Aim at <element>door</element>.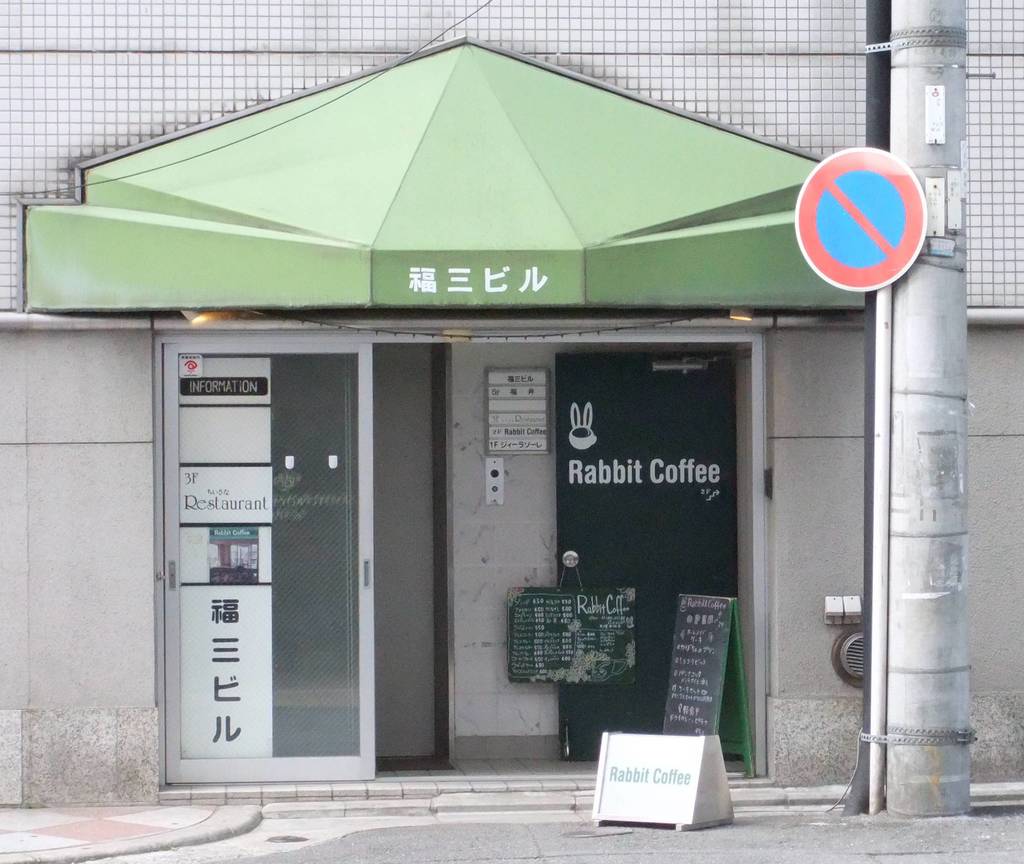
Aimed at locate(555, 353, 737, 760).
